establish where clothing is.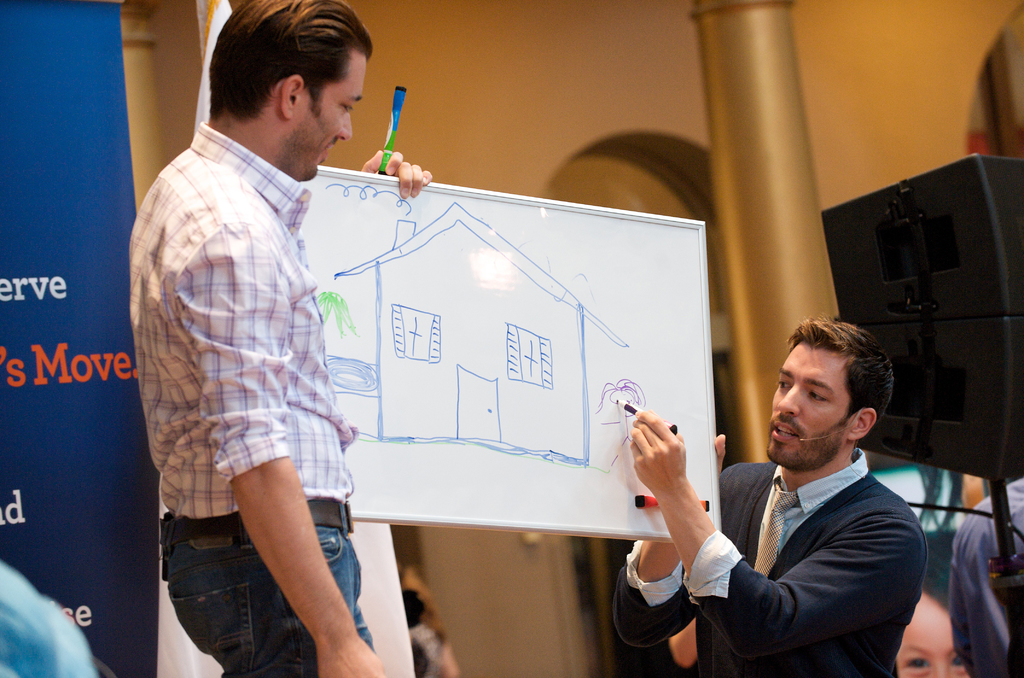
Established at region(949, 487, 1023, 677).
